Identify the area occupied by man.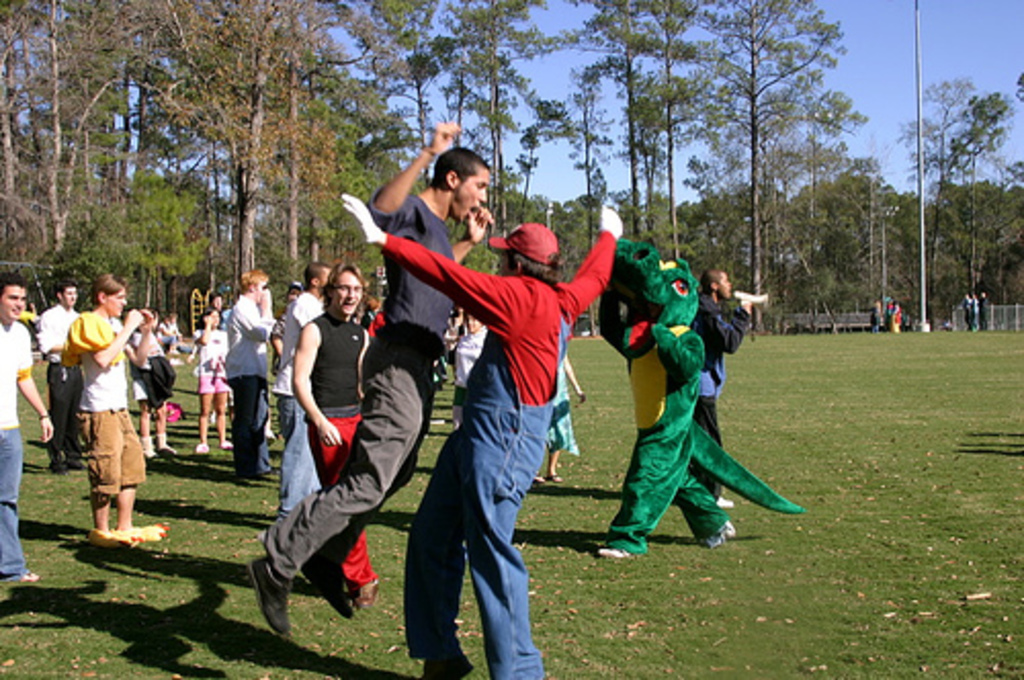
Area: (left=0, top=274, right=53, bottom=582).
